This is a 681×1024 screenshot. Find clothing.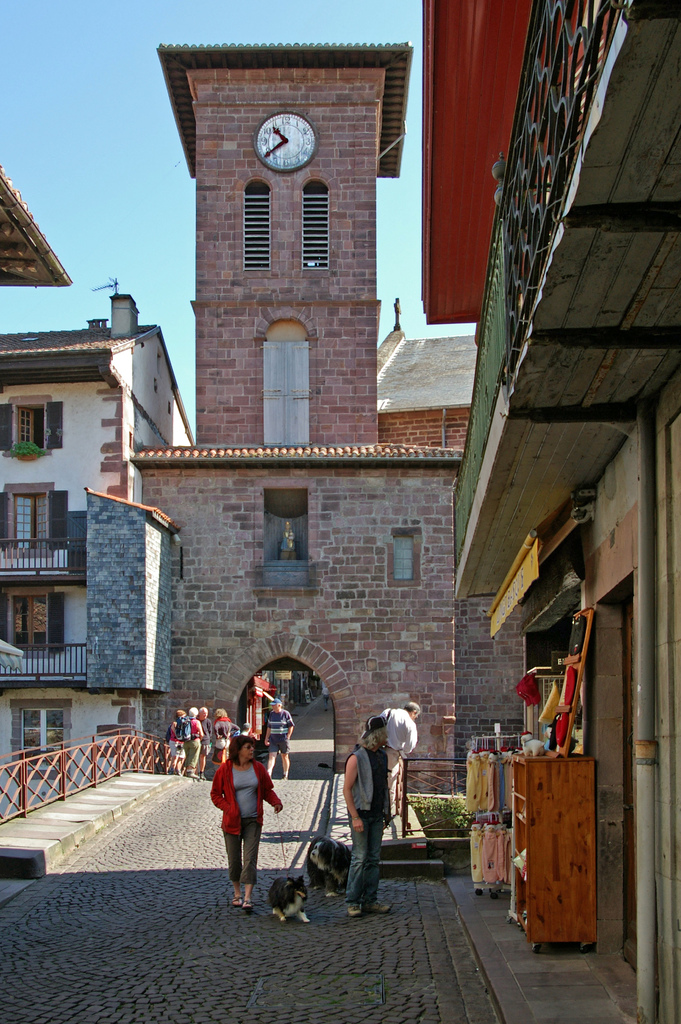
Bounding box: <bbox>206, 764, 266, 827</bbox>.
